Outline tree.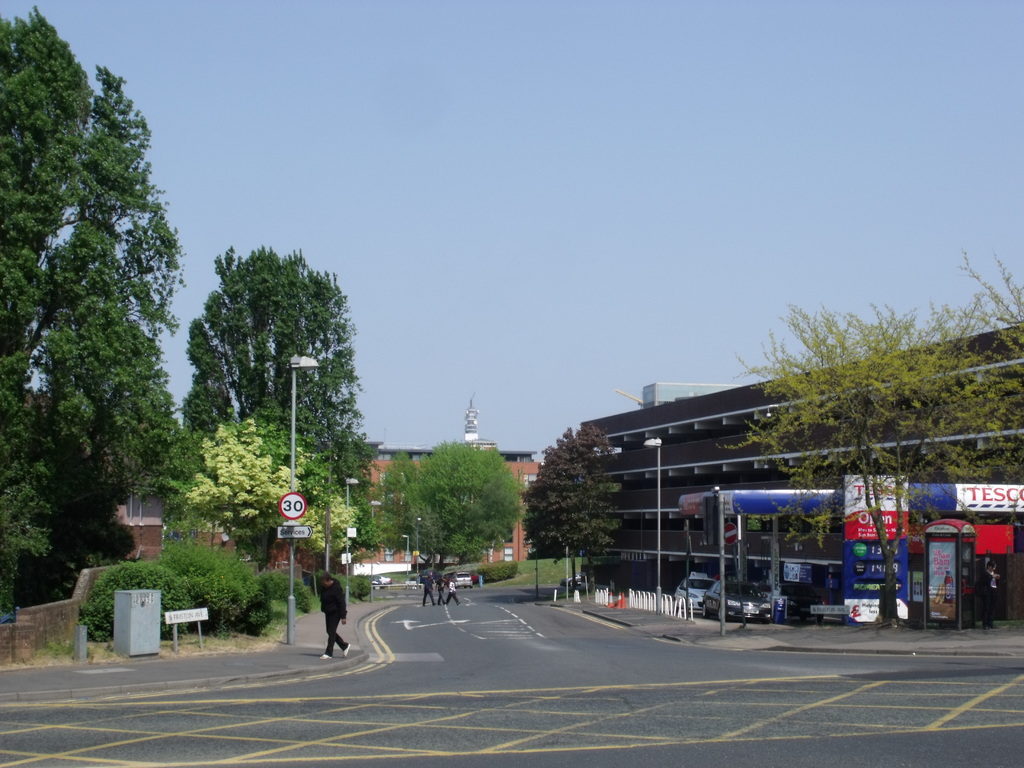
Outline: 178, 430, 365, 589.
